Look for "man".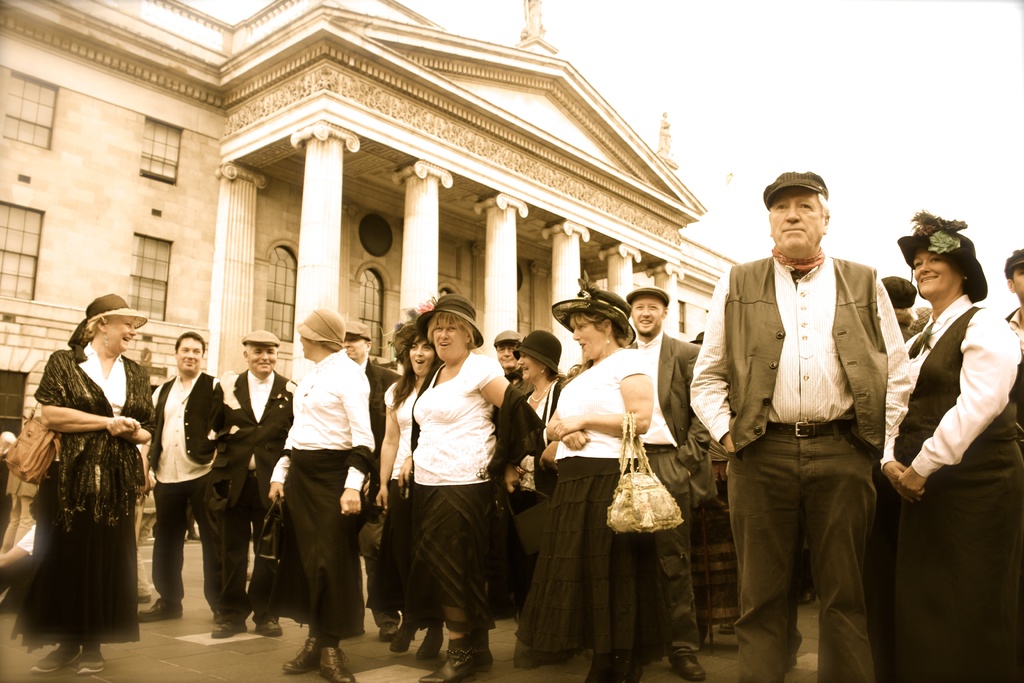
Found: BBox(337, 318, 403, 642).
